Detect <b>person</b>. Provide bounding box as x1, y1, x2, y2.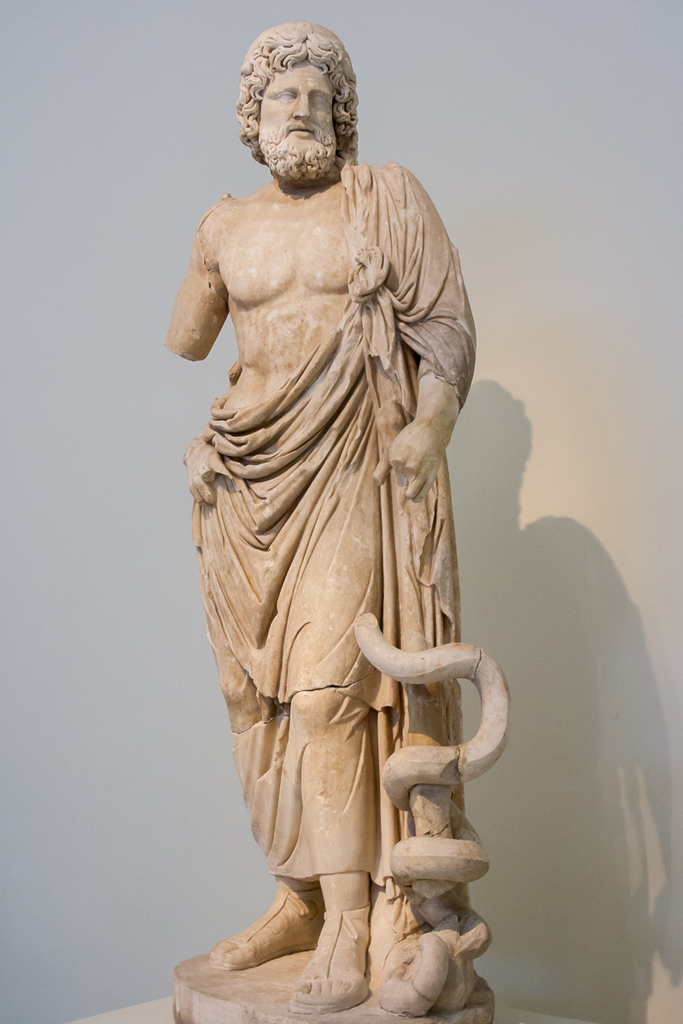
160, 70, 528, 1012.
